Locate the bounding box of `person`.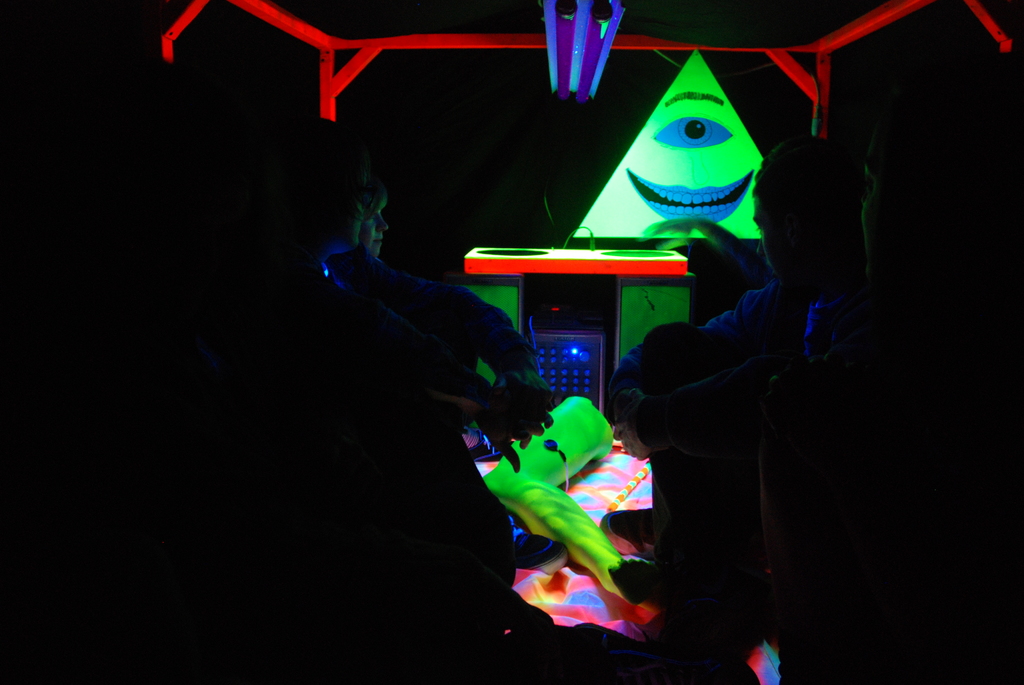
Bounding box: {"left": 655, "top": 137, "right": 876, "bottom": 684}.
